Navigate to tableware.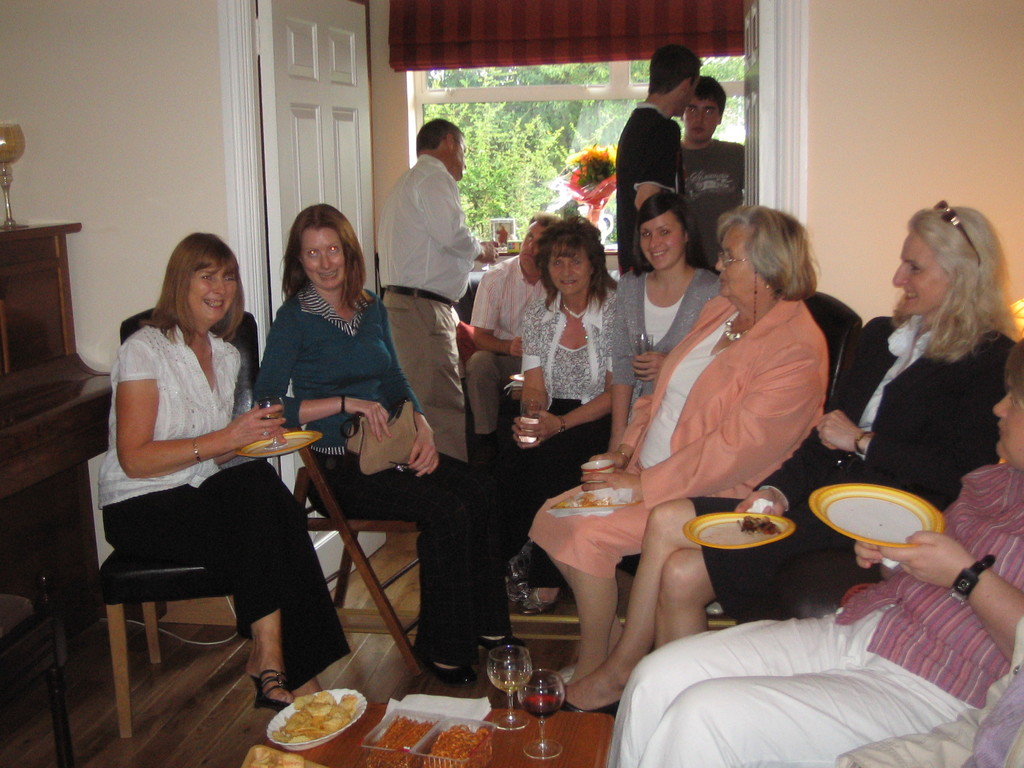
Navigation target: (left=236, top=427, right=324, bottom=459).
